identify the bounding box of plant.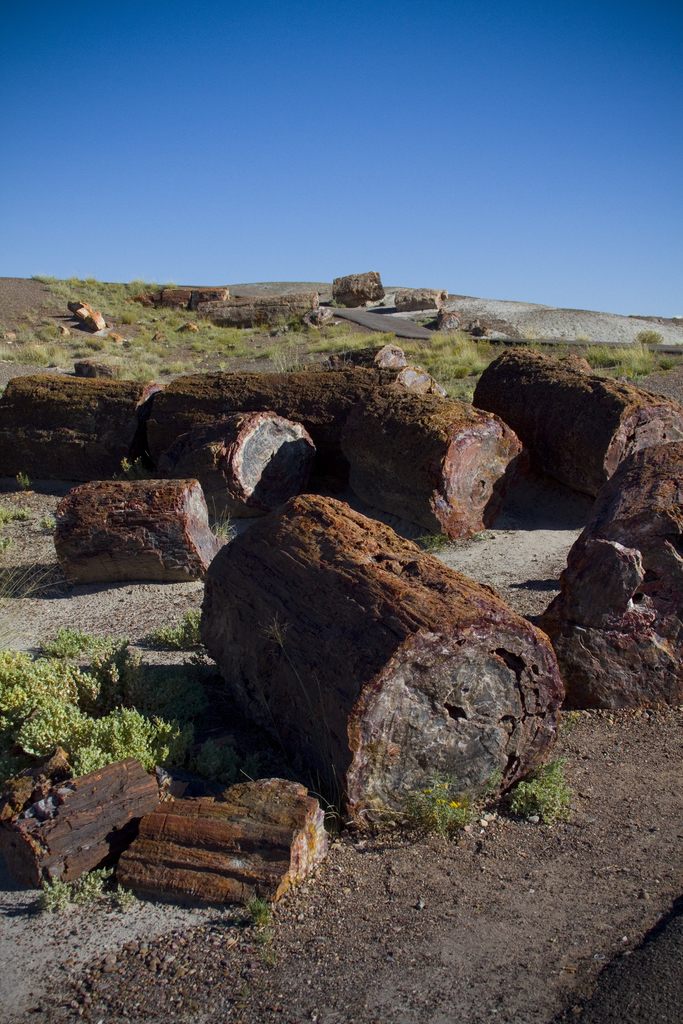
l=441, t=384, r=473, b=408.
